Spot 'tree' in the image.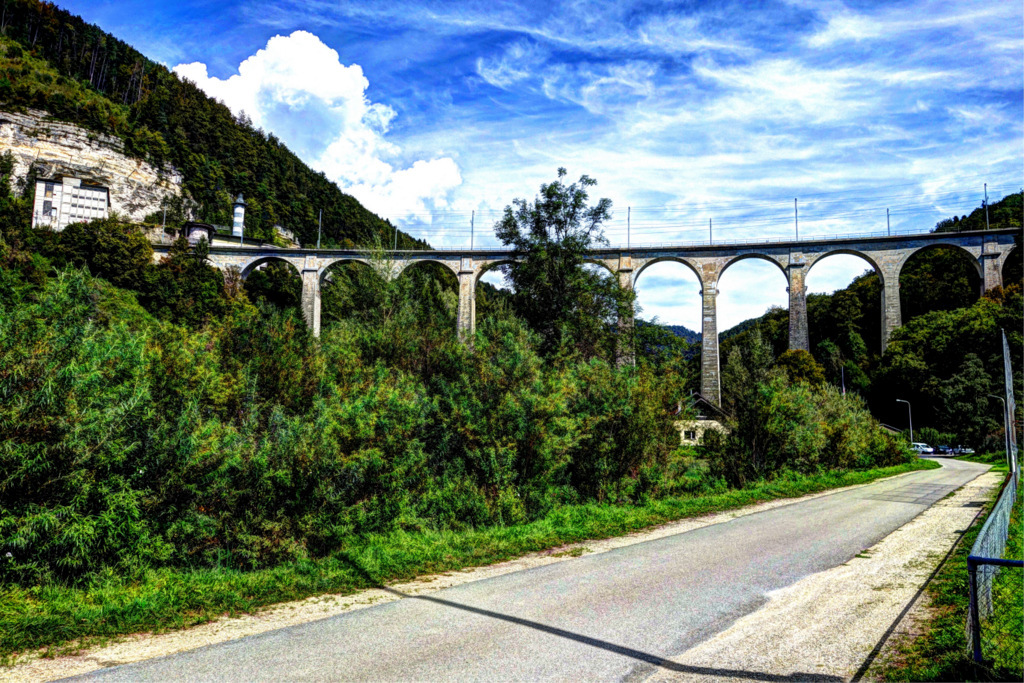
'tree' found at pyautogui.locateOnScreen(712, 304, 788, 414).
